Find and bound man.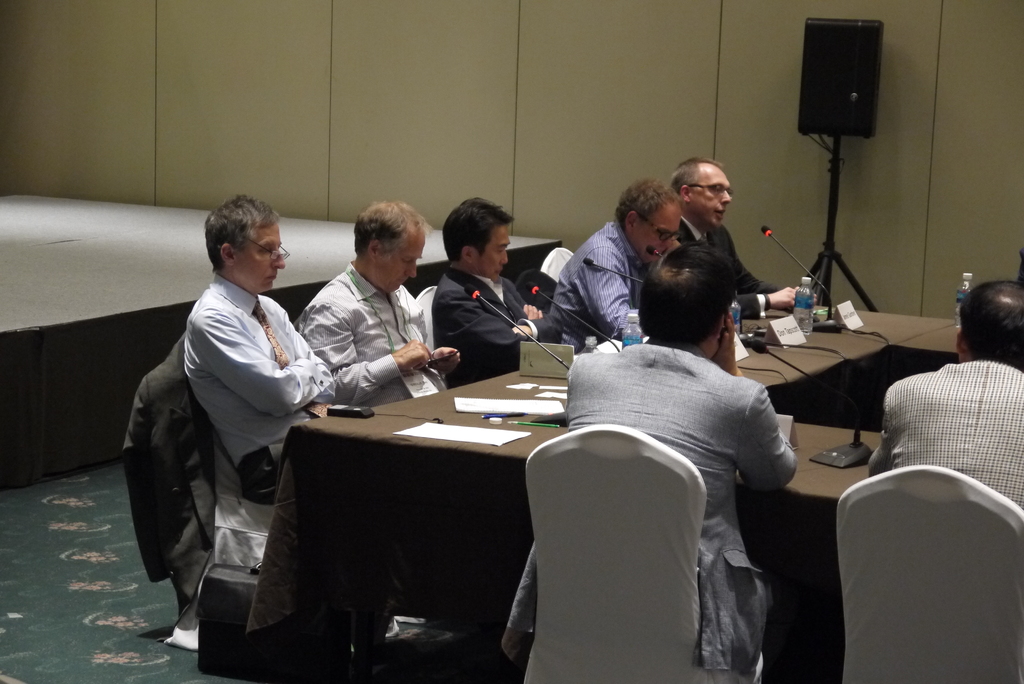
Bound: {"left": 672, "top": 157, "right": 817, "bottom": 320}.
